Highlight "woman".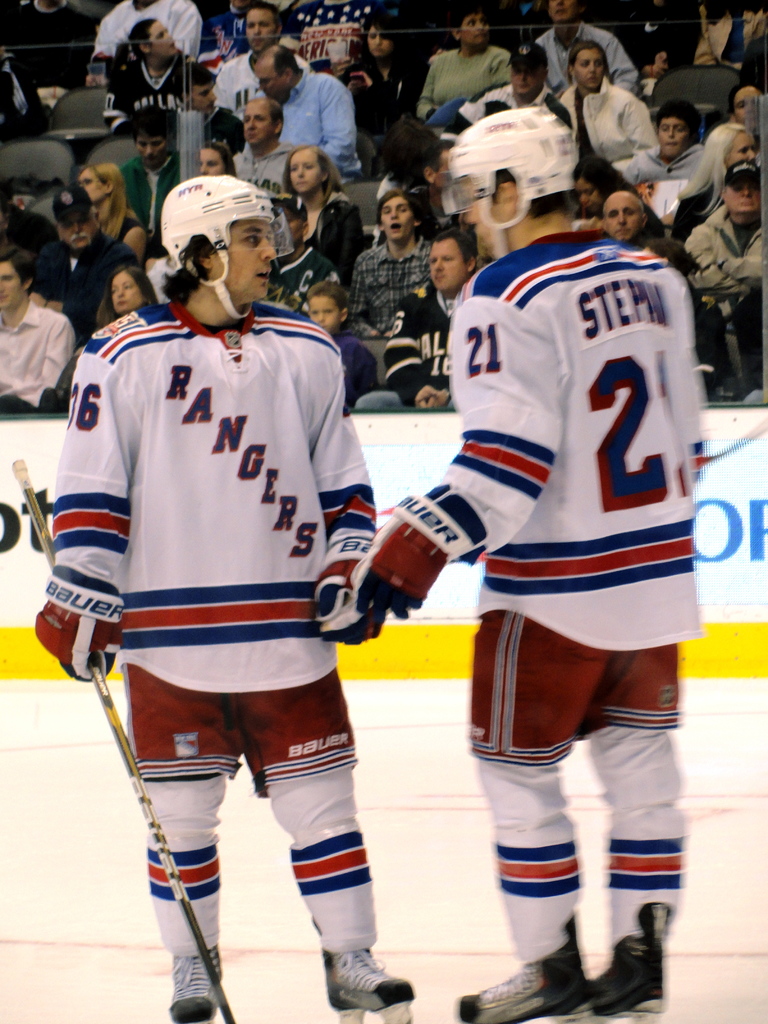
Highlighted region: 96, 263, 163, 327.
